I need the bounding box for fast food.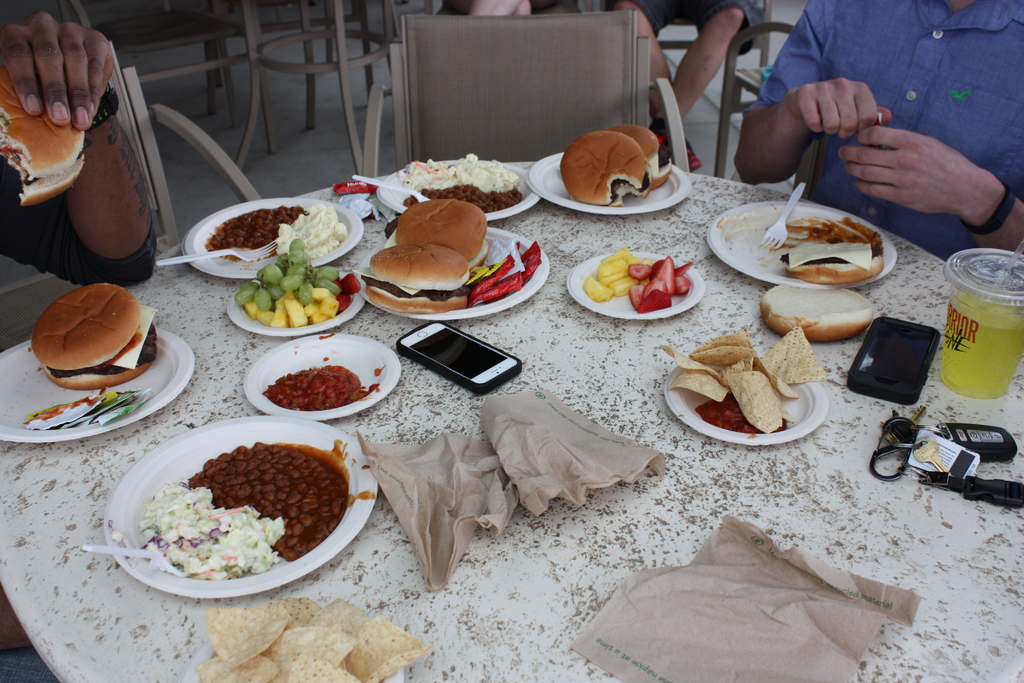
Here it is: [x1=579, y1=272, x2=616, y2=301].
